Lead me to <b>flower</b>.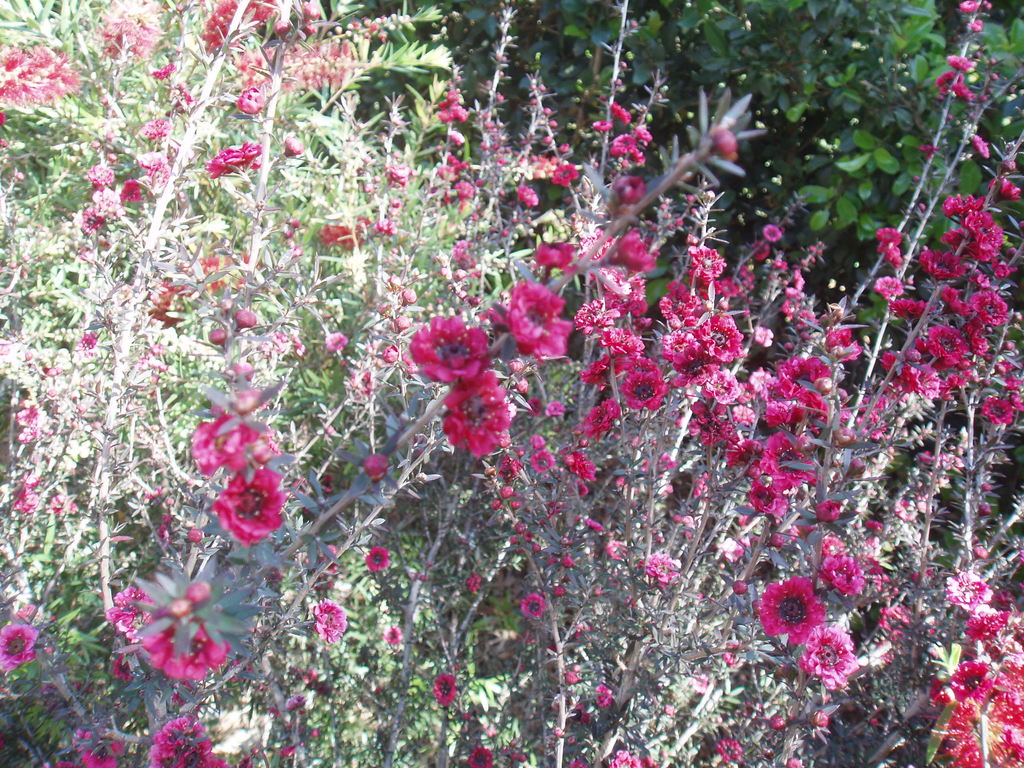
Lead to 465:746:492:767.
